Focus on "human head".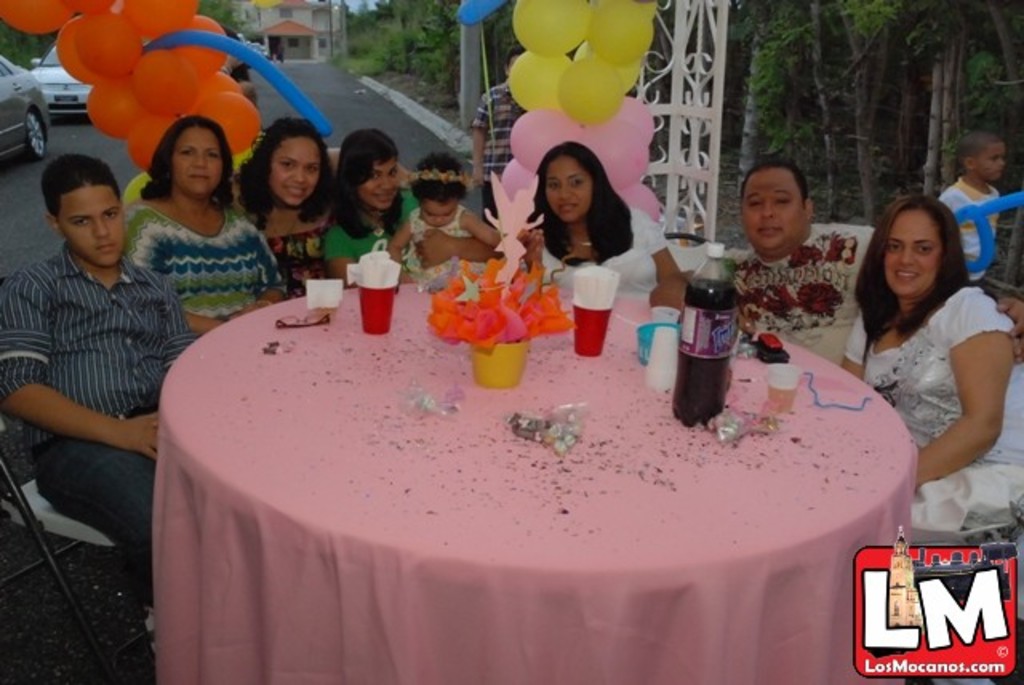
Focused at (left=253, top=120, right=323, bottom=200).
